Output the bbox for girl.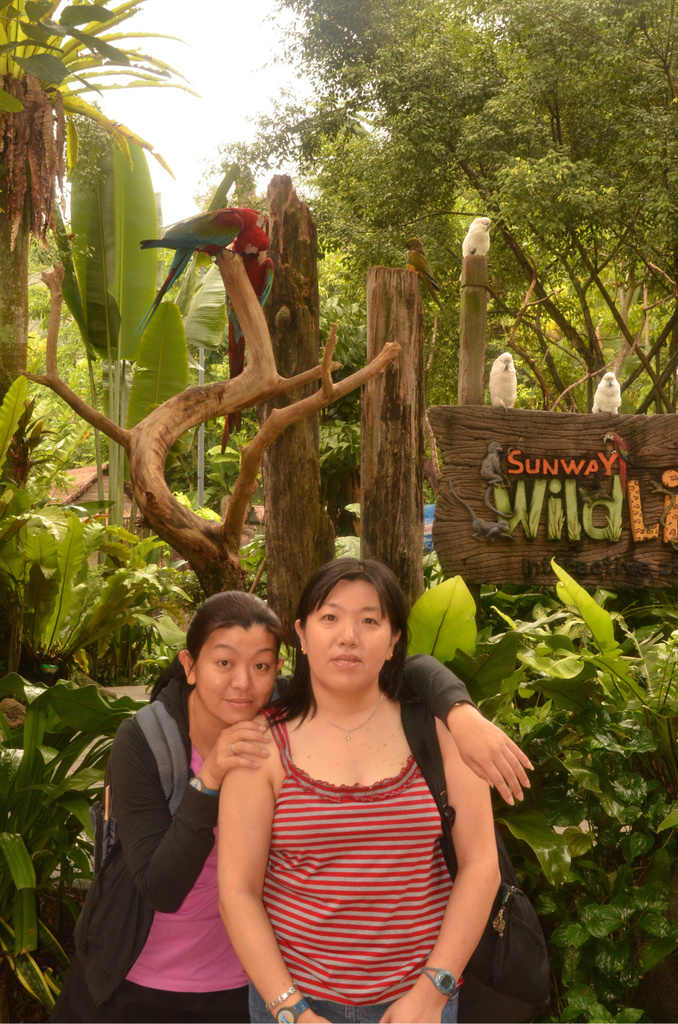
box(222, 564, 501, 1020).
